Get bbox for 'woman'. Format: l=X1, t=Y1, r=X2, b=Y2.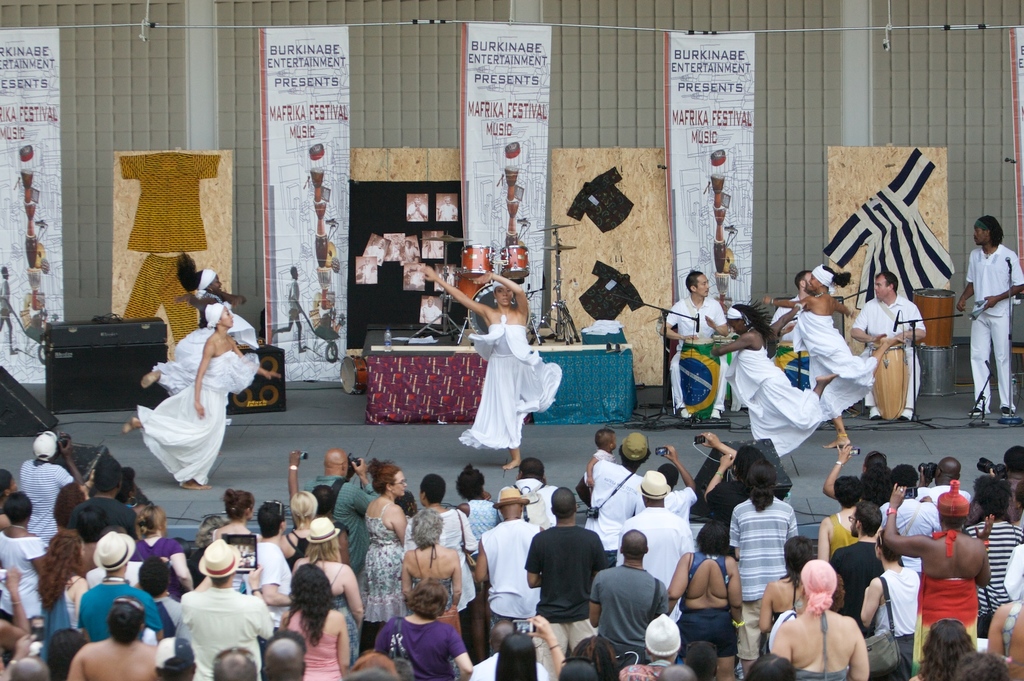
l=269, t=563, r=348, b=680.
